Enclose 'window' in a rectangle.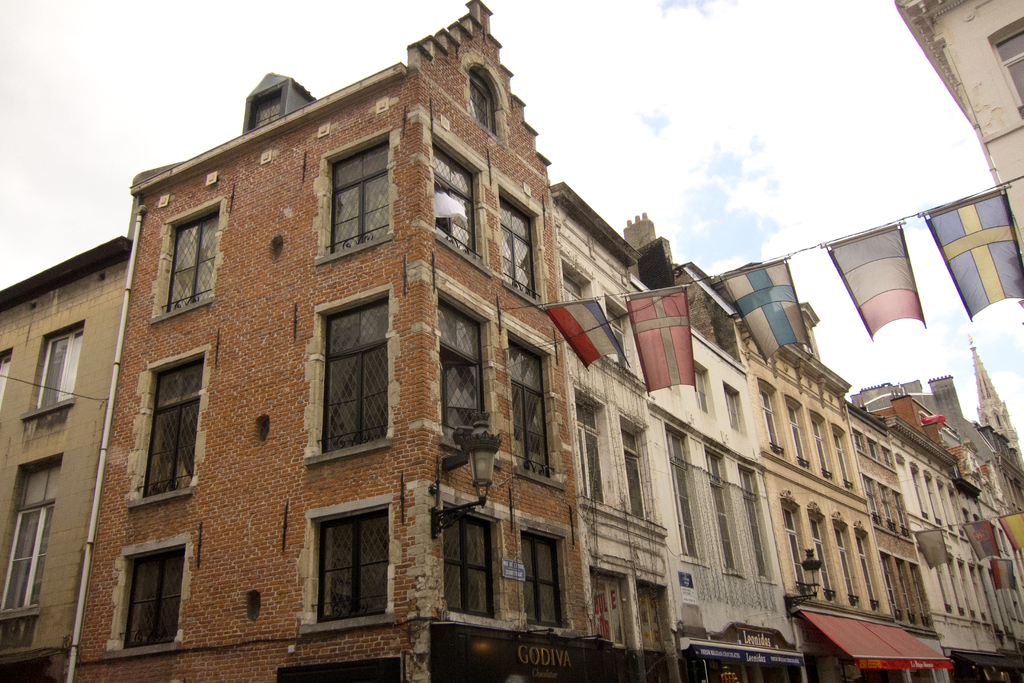
(x1=0, y1=350, x2=12, y2=415).
